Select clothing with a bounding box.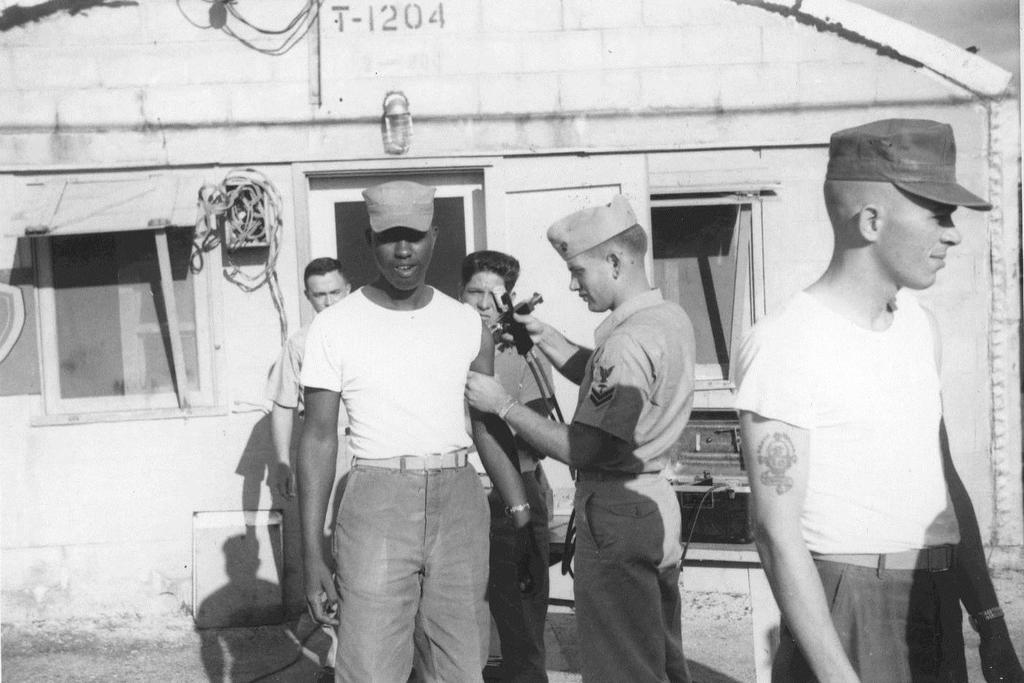
pyautogui.locateOnScreen(727, 303, 969, 680).
